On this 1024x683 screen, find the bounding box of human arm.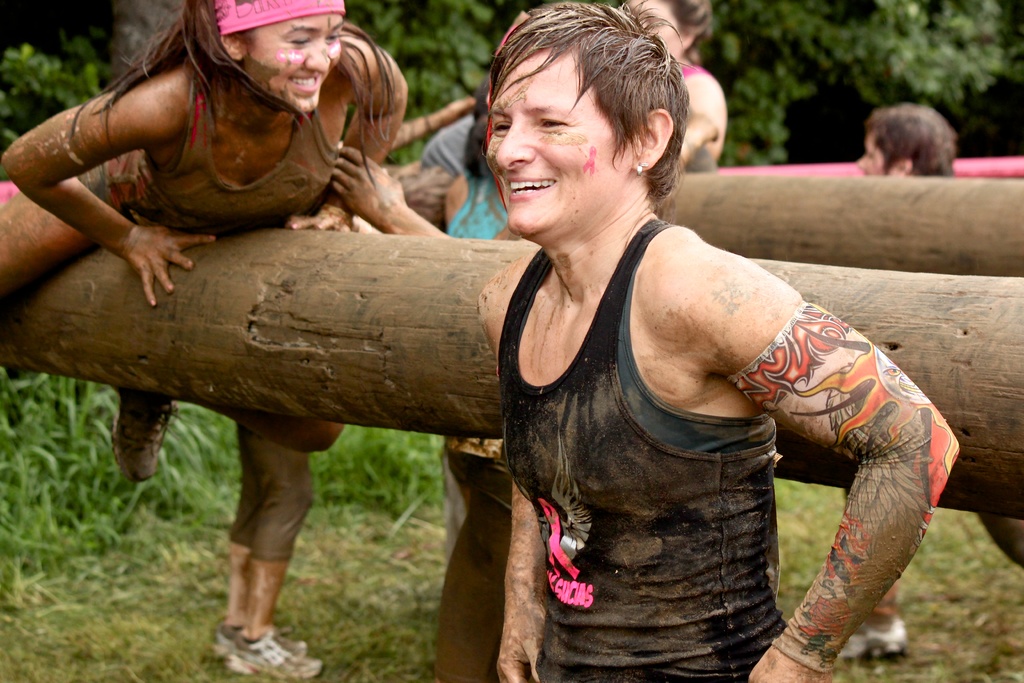
Bounding box: box(484, 269, 559, 682).
